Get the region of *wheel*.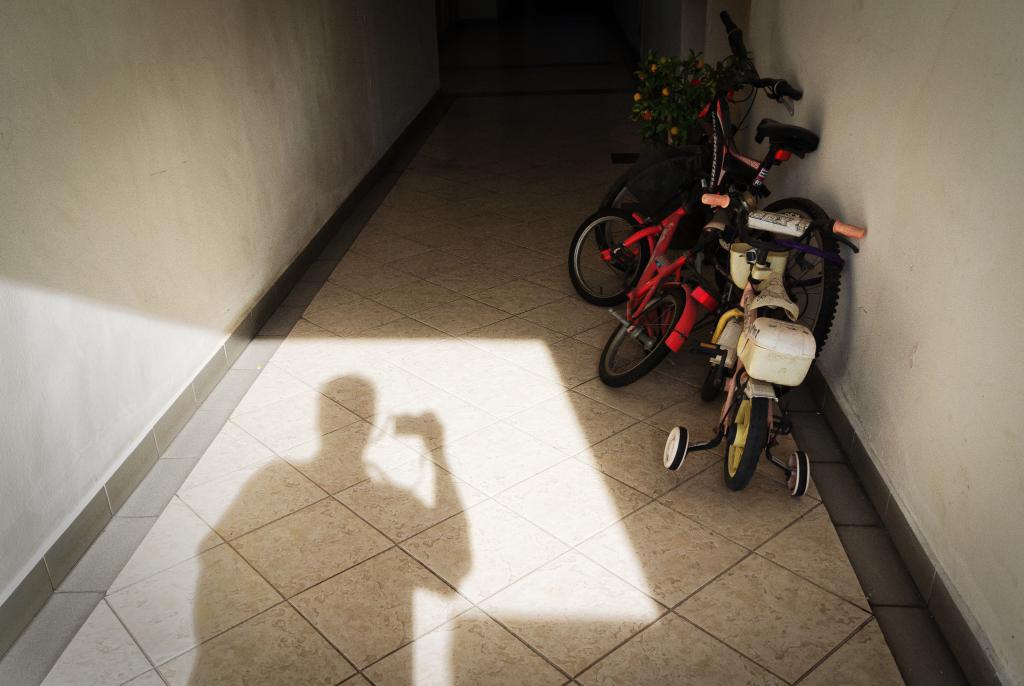
(725, 384, 769, 491).
